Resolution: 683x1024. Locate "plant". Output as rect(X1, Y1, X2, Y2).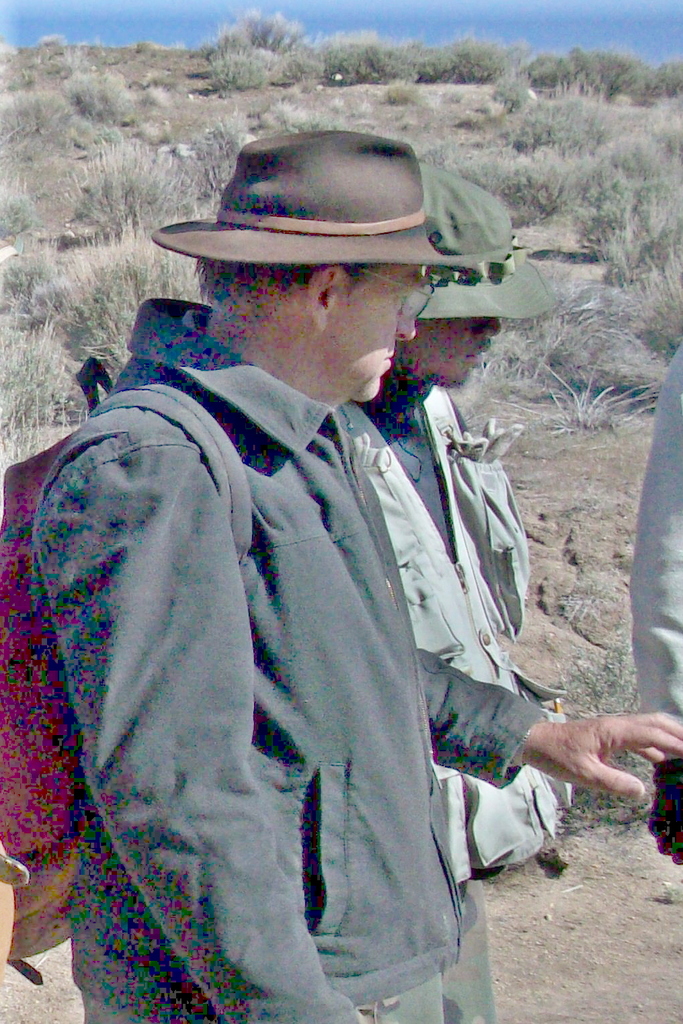
rect(0, 329, 97, 437).
